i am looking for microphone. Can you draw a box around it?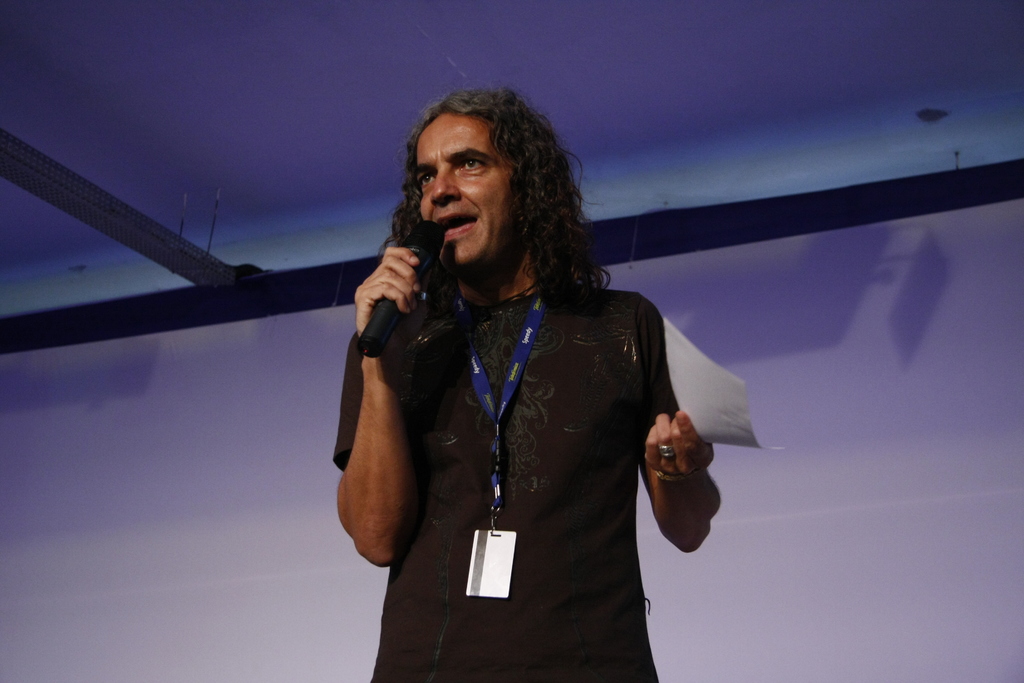
Sure, the bounding box is 356:220:438:363.
